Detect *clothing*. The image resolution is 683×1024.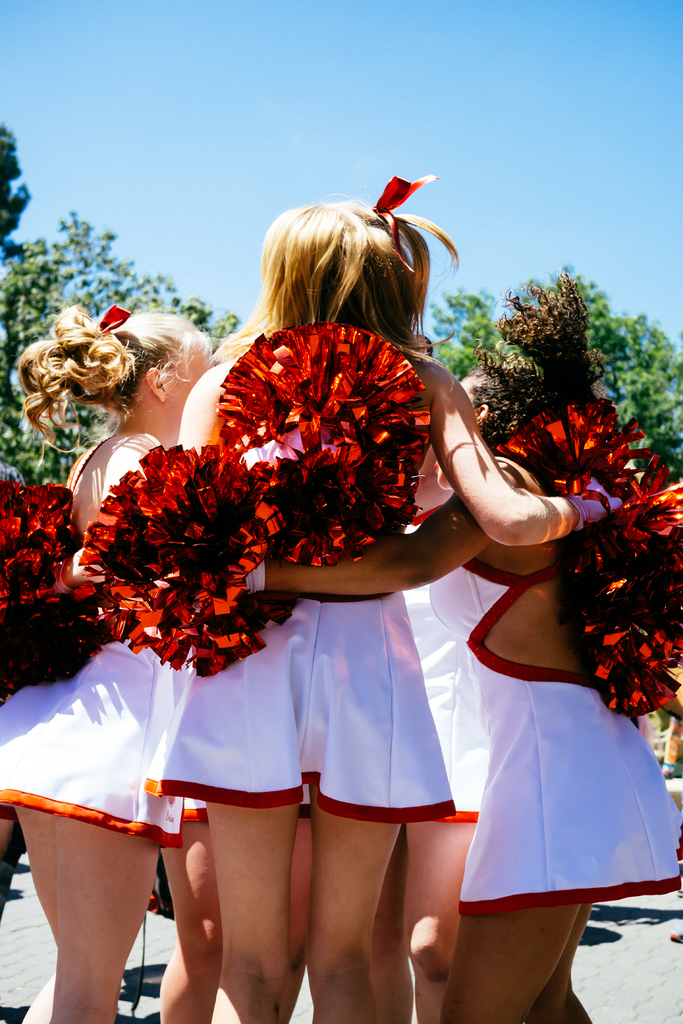
[left=395, top=556, right=482, bottom=829].
